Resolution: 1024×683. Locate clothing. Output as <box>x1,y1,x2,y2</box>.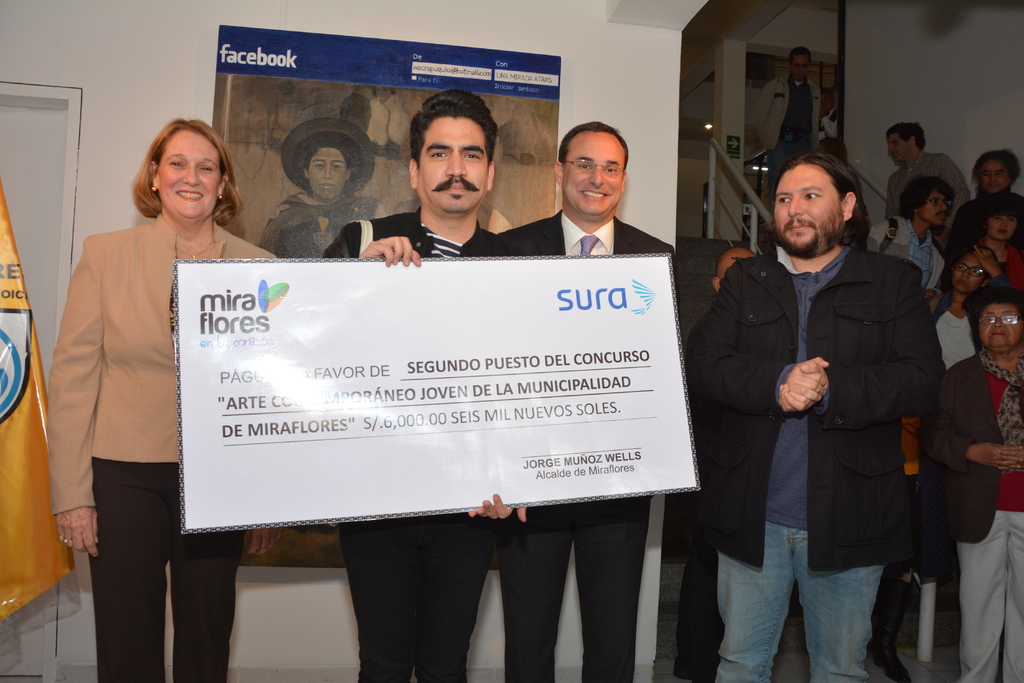
<box>749,66,827,158</box>.
